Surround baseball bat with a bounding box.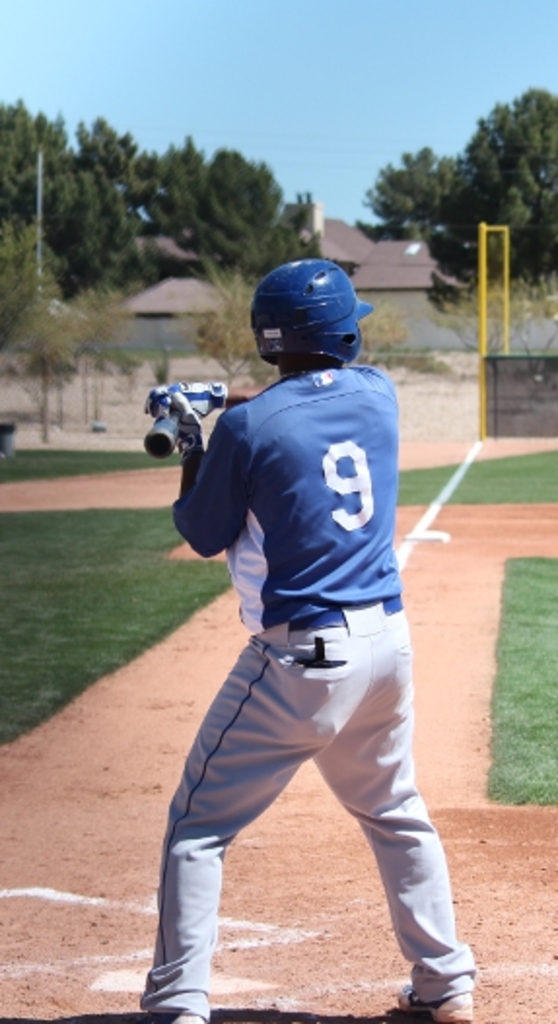
(140, 408, 183, 459).
